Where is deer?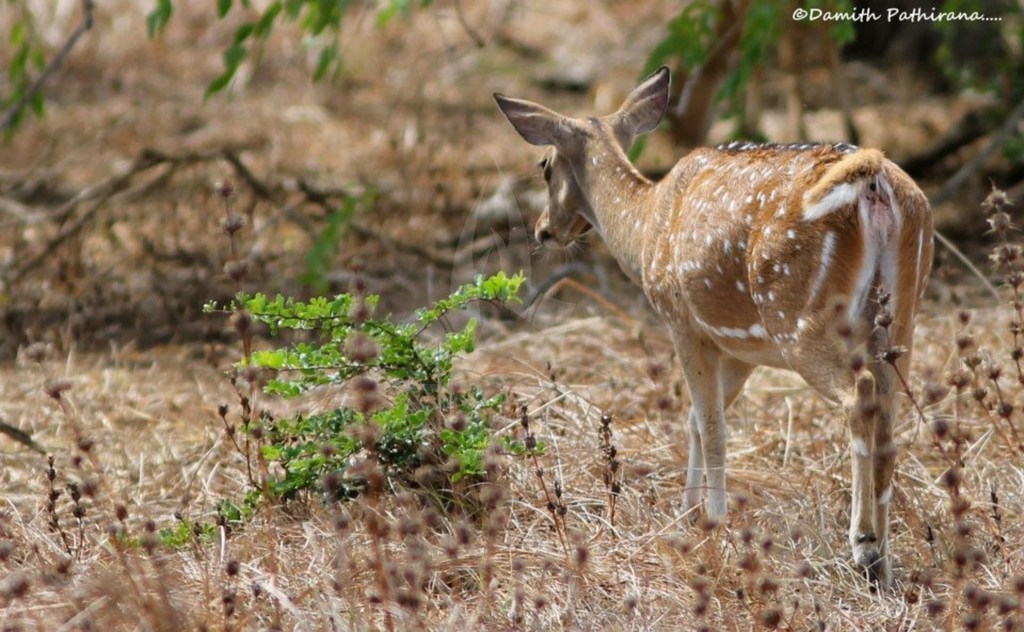
491,64,938,587.
